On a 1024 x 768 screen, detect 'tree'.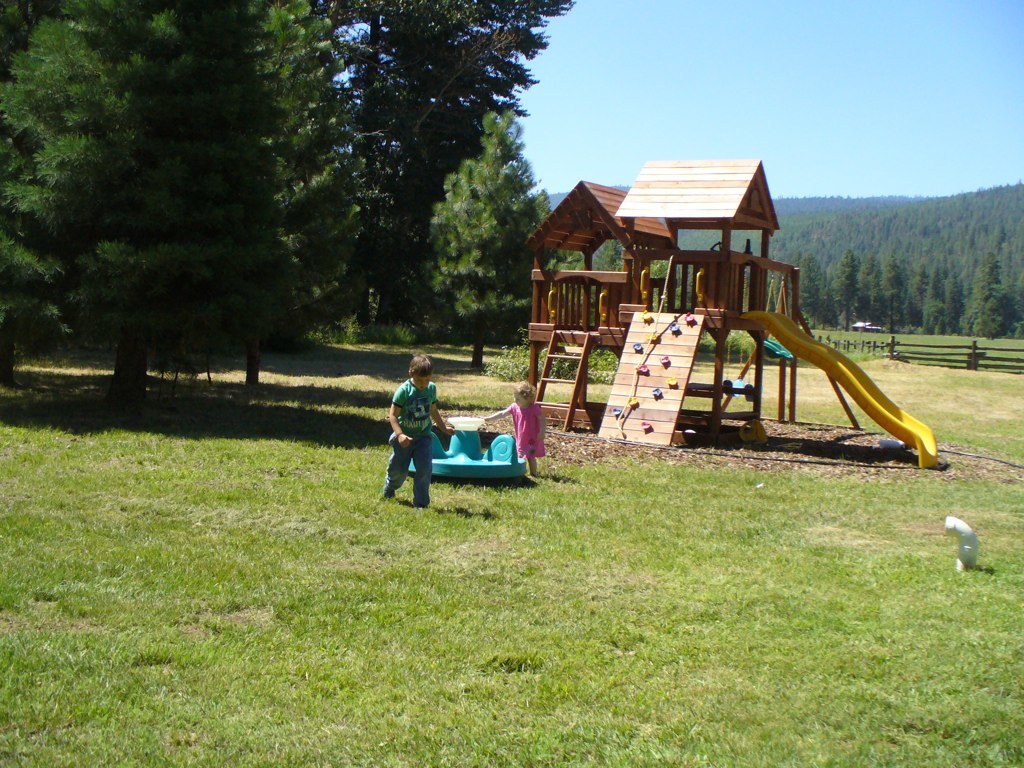
l=778, t=249, r=837, b=340.
